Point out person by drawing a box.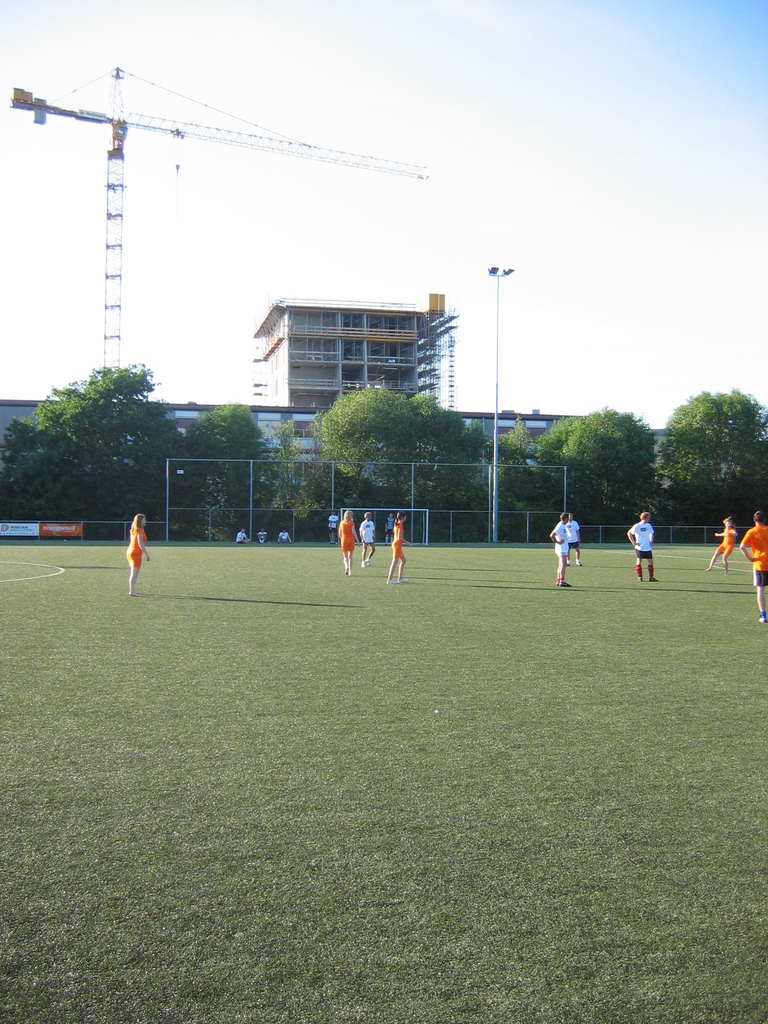
bbox=[360, 508, 375, 566].
